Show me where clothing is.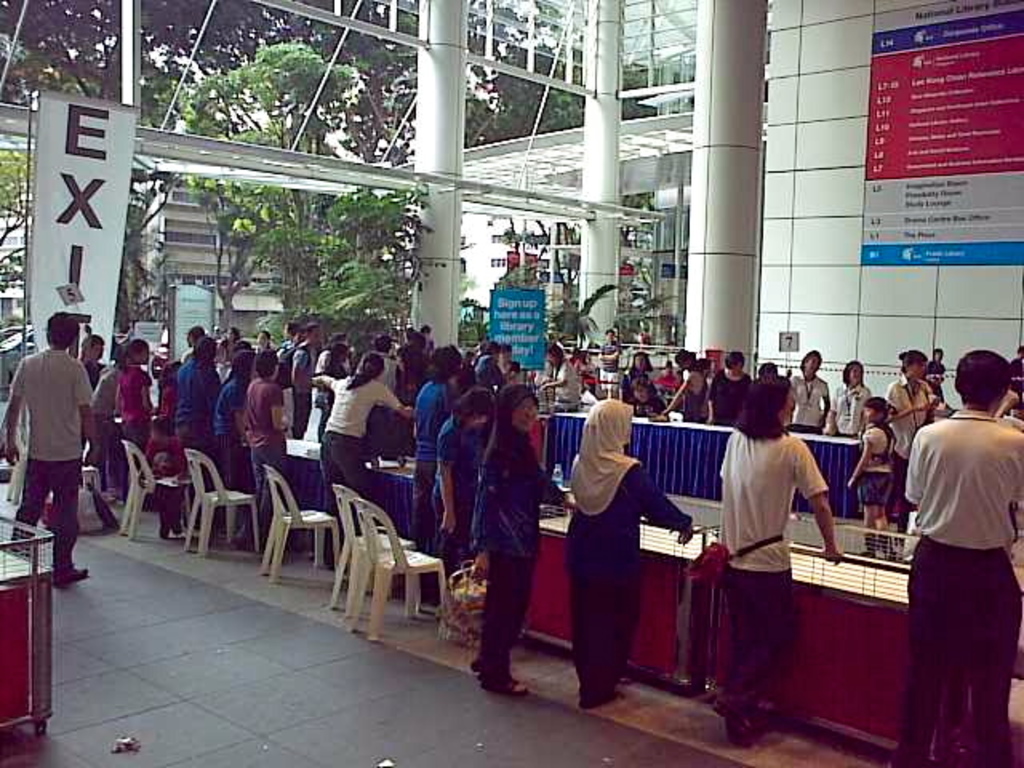
clothing is at [853,421,899,488].
